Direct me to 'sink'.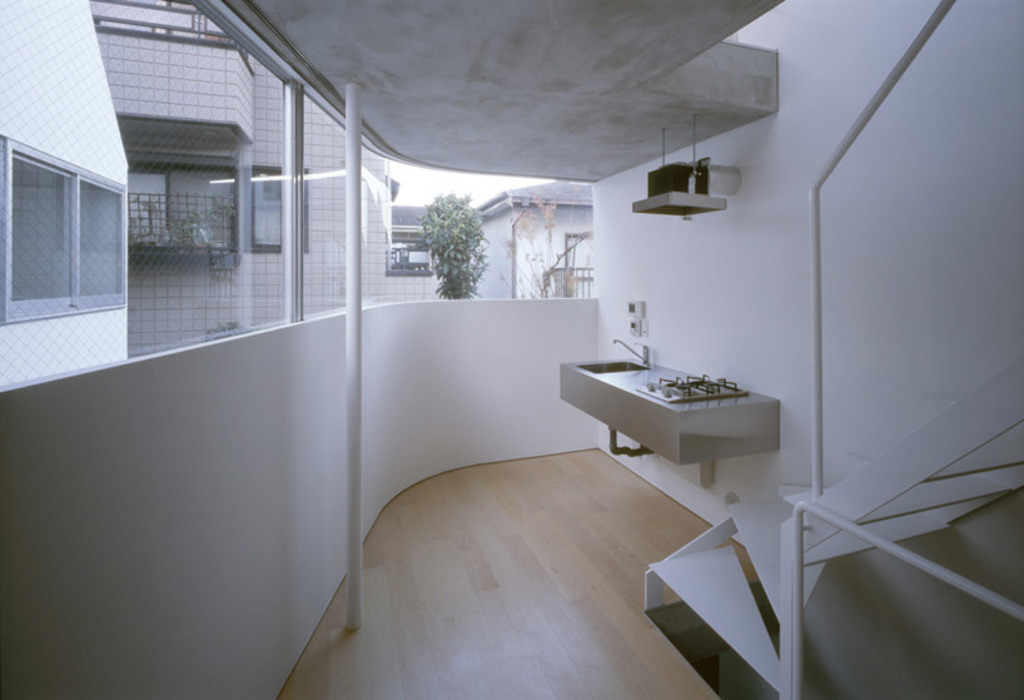
Direction: l=576, t=337, r=651, b=376.
